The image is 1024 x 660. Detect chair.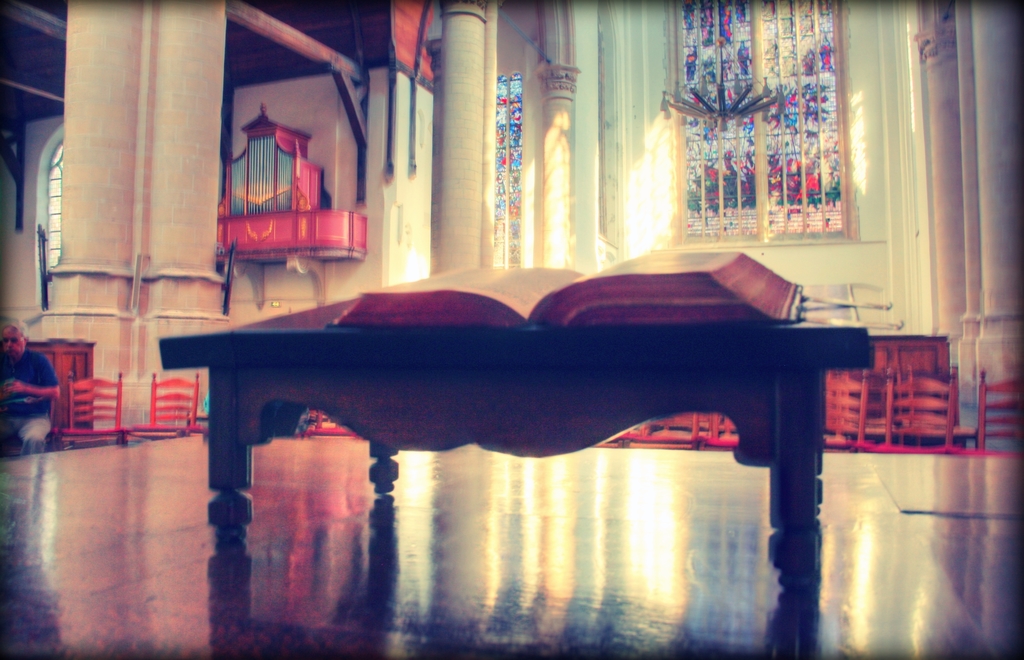
Detection: BBox(51, 372, 129, 446).
